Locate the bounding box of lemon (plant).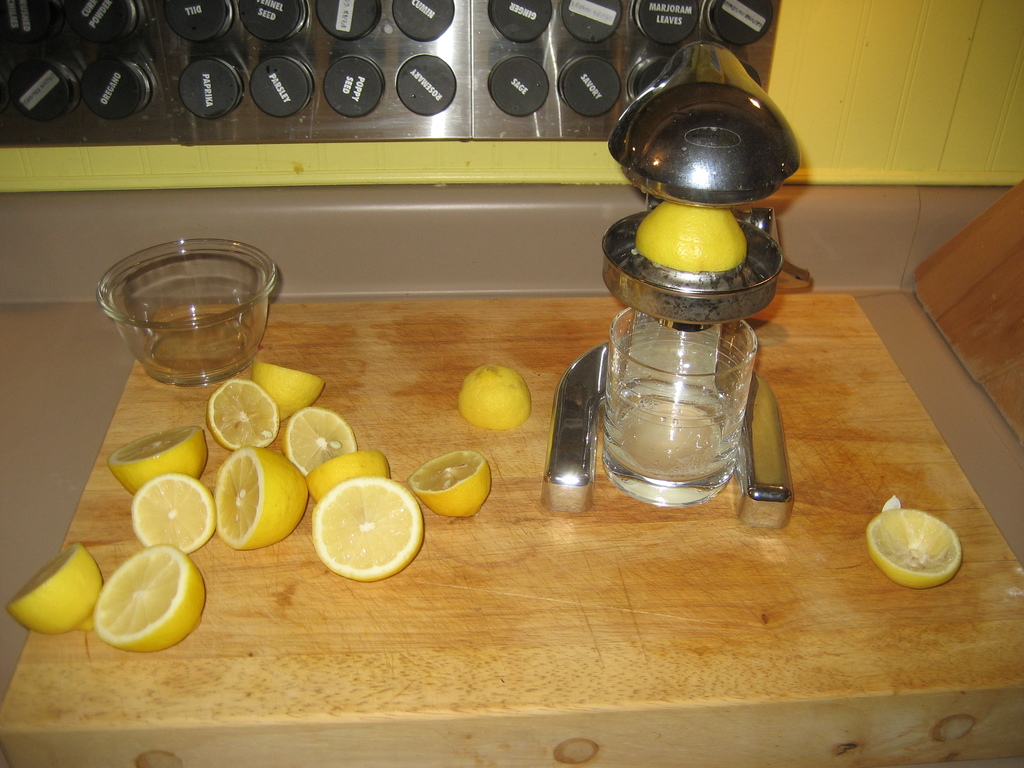
Bounding box: box=[408, 449, 493, 518].
